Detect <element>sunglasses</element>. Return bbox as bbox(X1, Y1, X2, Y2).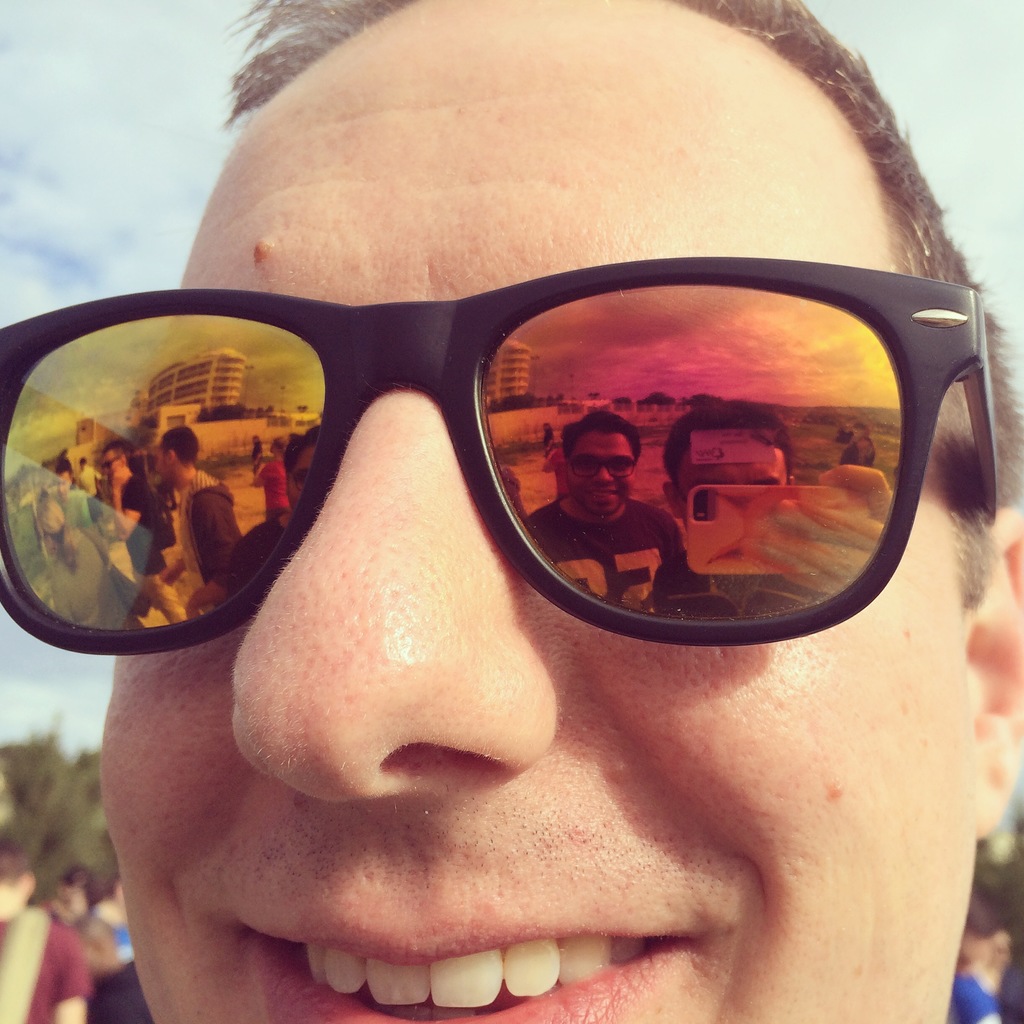
bbox(0, 257, 997, 659).
